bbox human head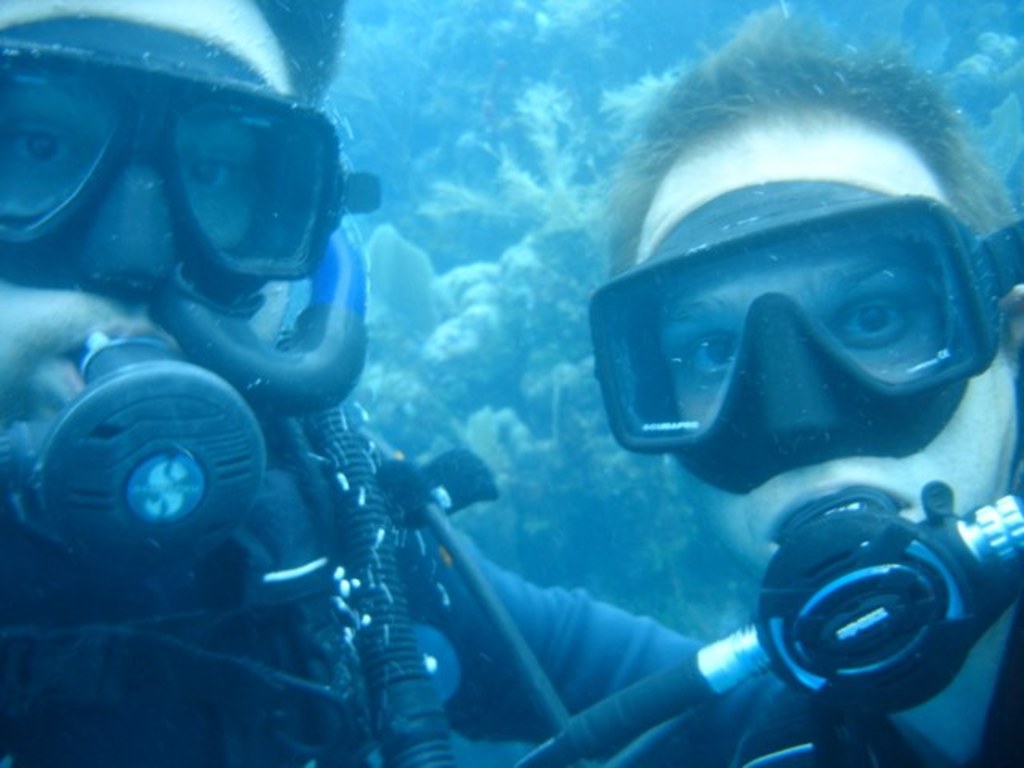
box(602, 117, 998, 565)
